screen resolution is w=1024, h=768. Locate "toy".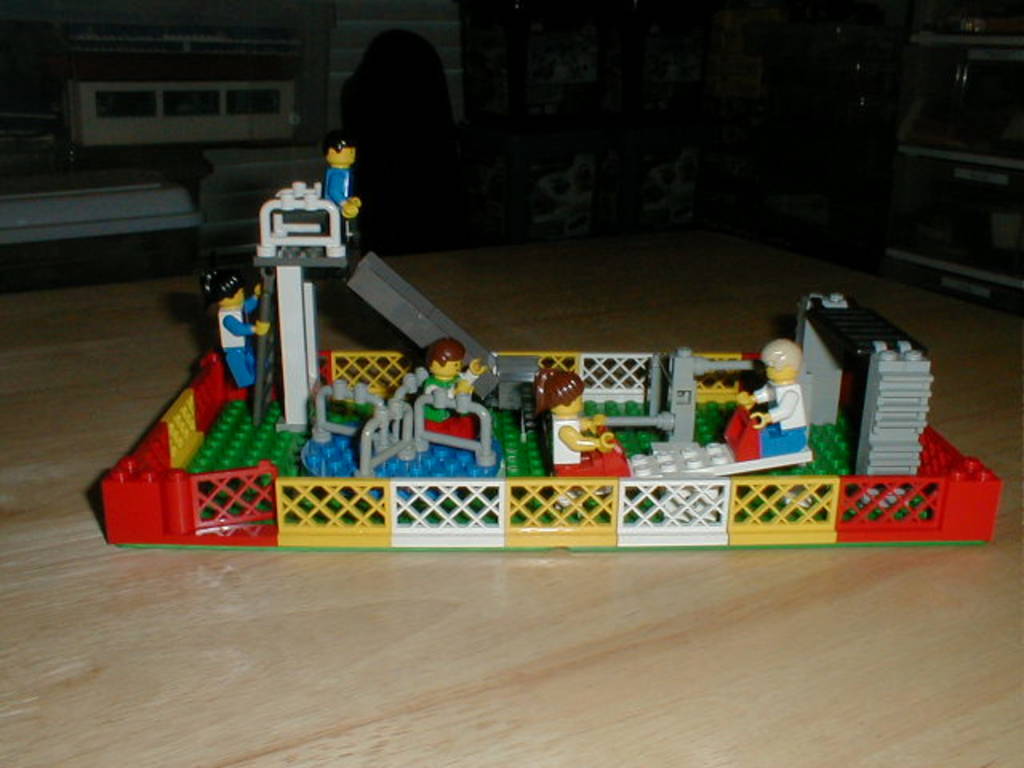
[x1=534, y1=366, x2=632, y2=475].
